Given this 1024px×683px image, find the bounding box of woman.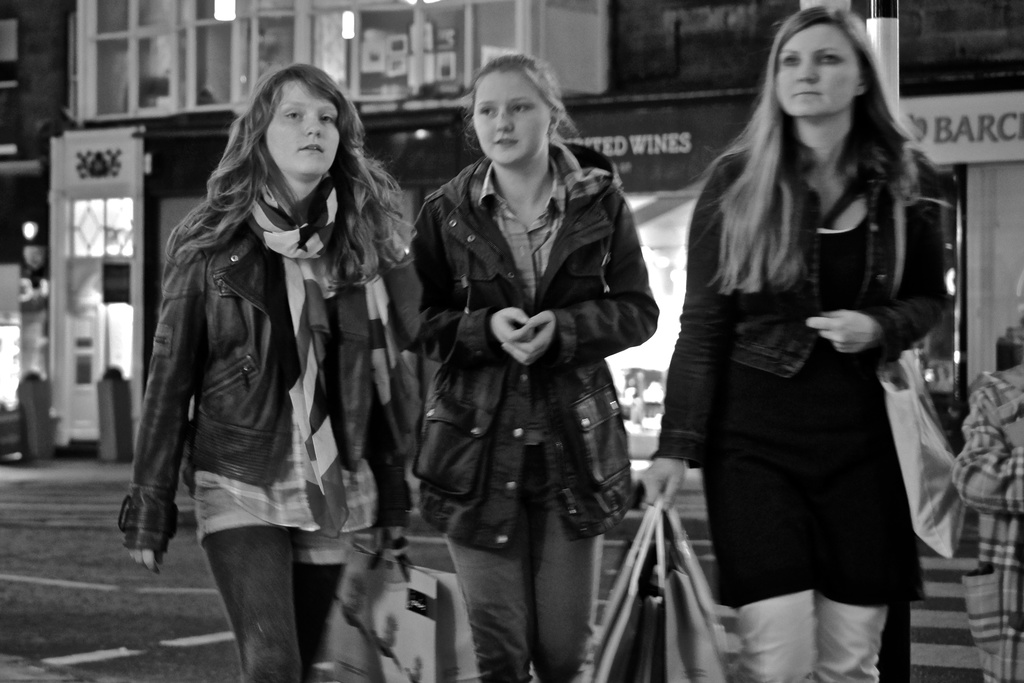
rect(124, 55, 416, 659).
